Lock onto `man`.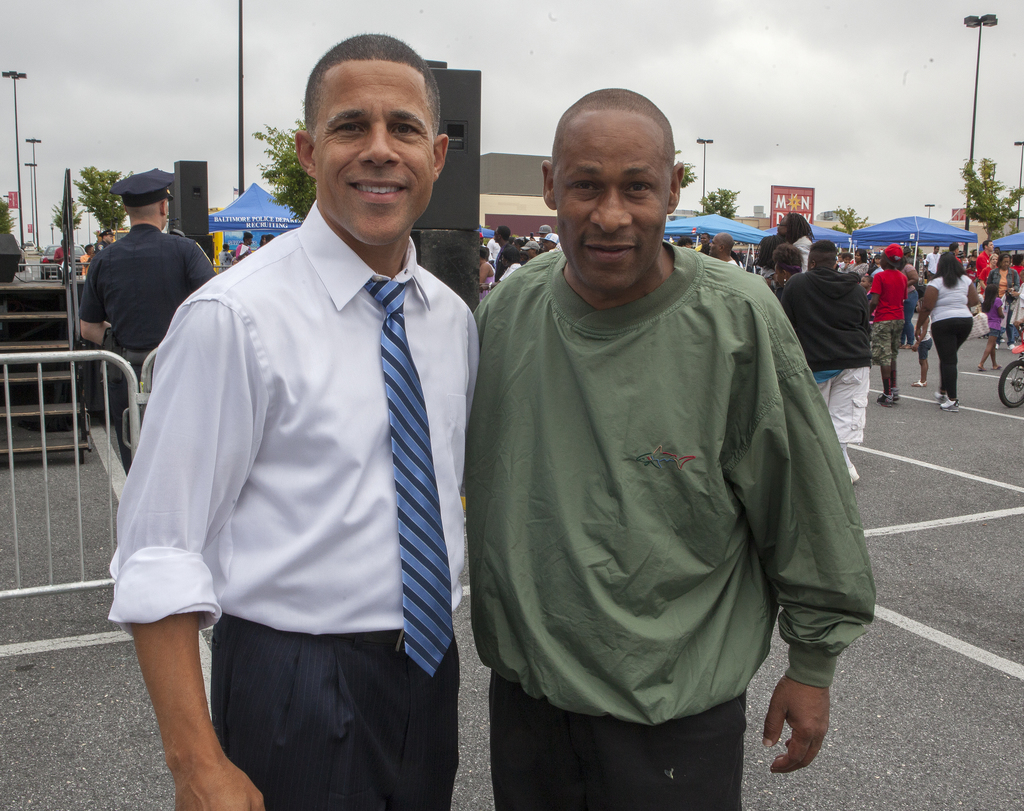
Locked: Rect(767, 208, 837, 325).
